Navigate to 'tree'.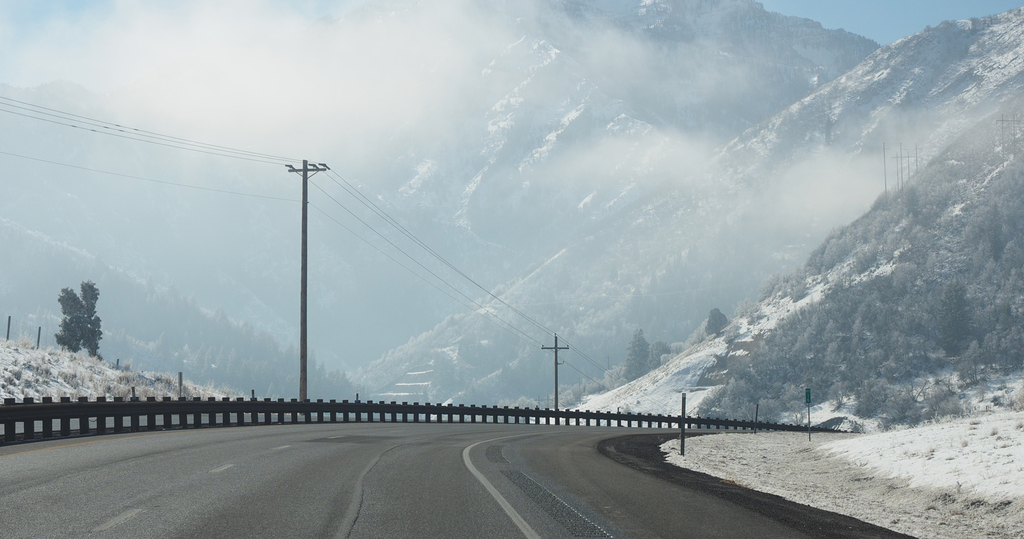
Navigation target: bbox=(43, 264, 102, 370).
